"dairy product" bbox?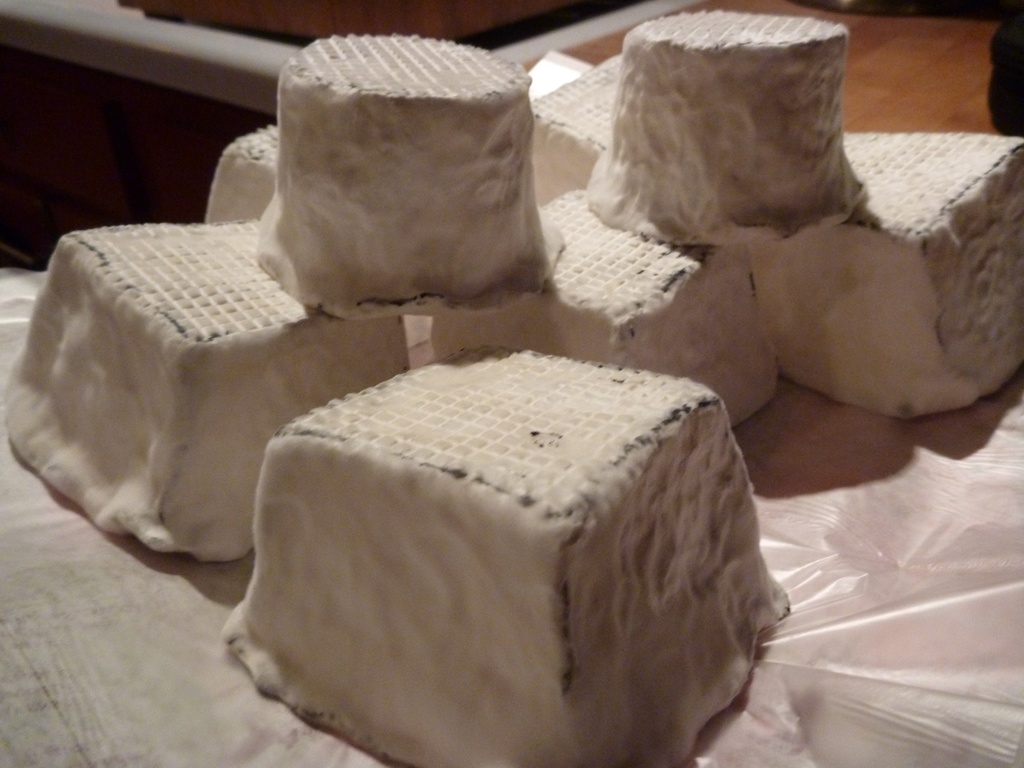
left=2, top=223, right=383, bottom=565
